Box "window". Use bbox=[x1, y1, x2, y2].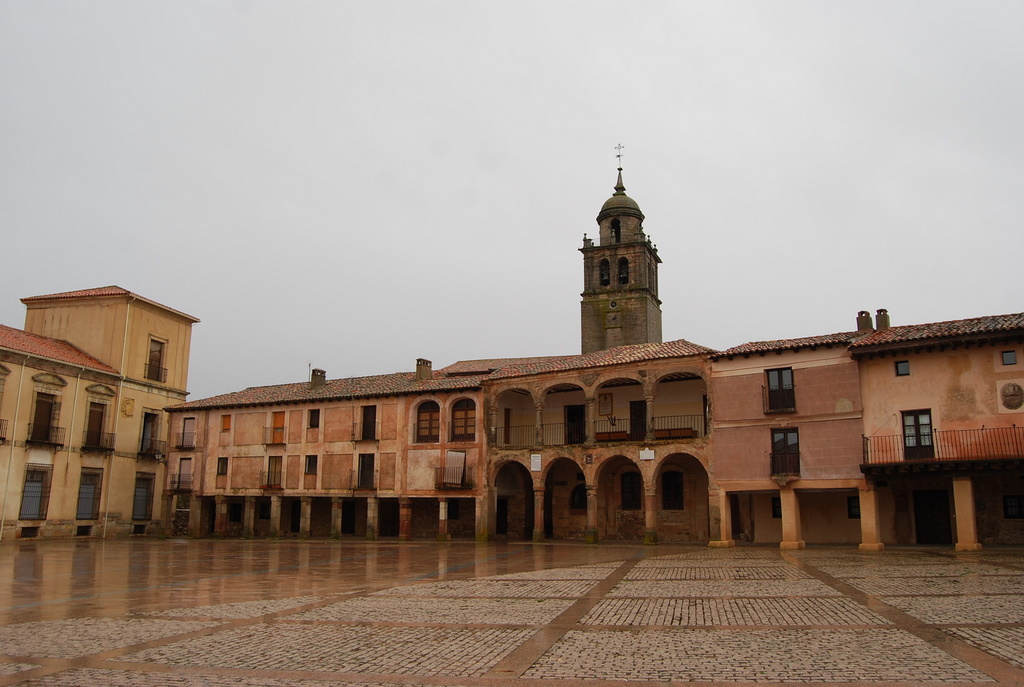
bbox=[762, 369, 796, 411].
